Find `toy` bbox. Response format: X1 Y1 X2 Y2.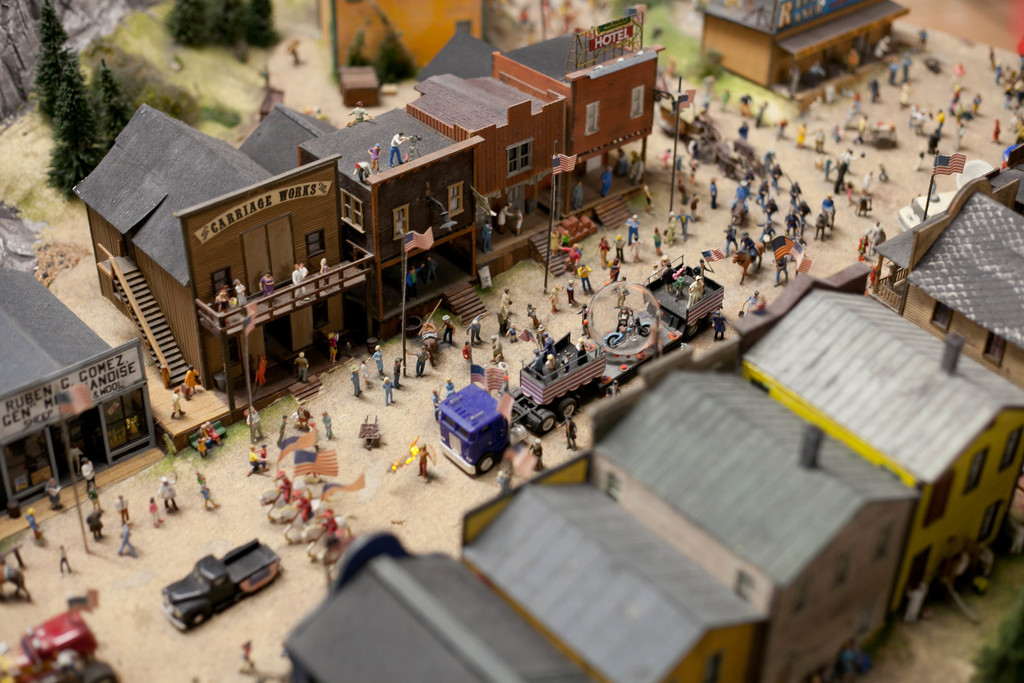
421 23 669 236.
